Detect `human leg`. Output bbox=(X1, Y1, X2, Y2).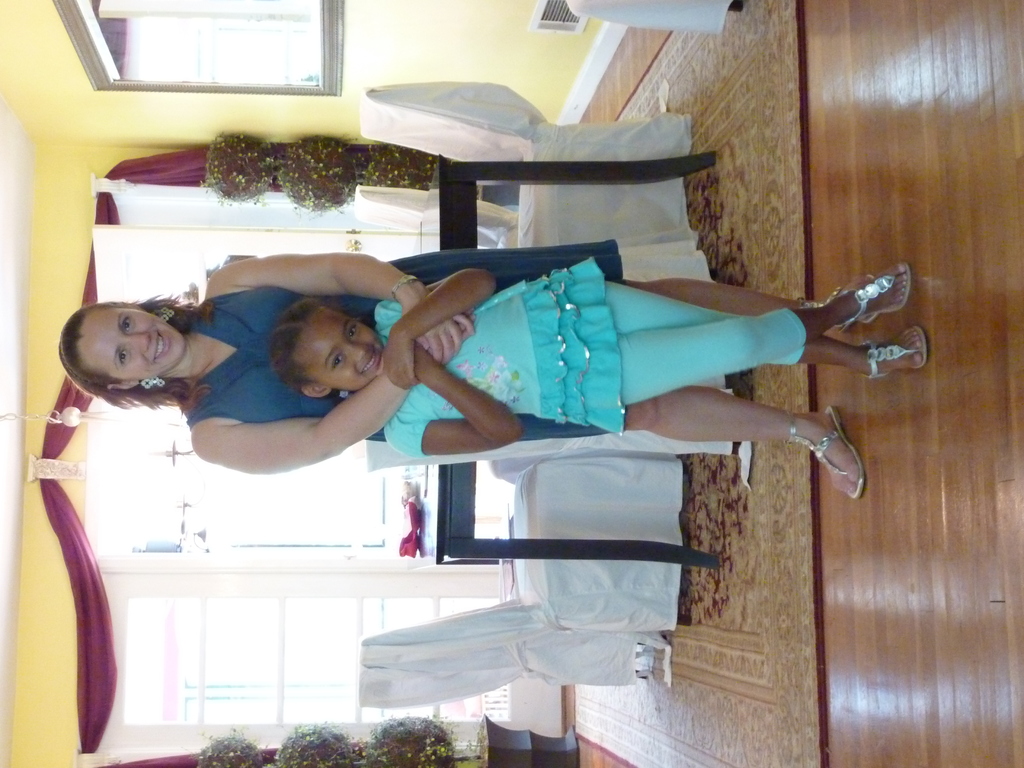
bbox=(620, 383, 874, 498).
